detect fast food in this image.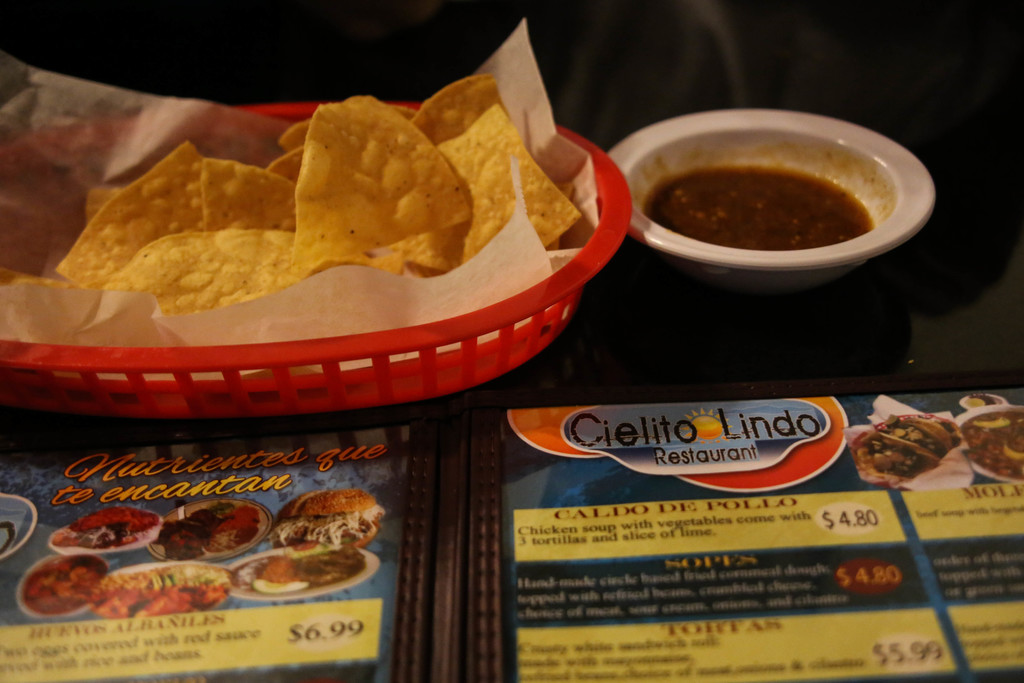
Detection: <region>53, 500, 157, 548</region>.
